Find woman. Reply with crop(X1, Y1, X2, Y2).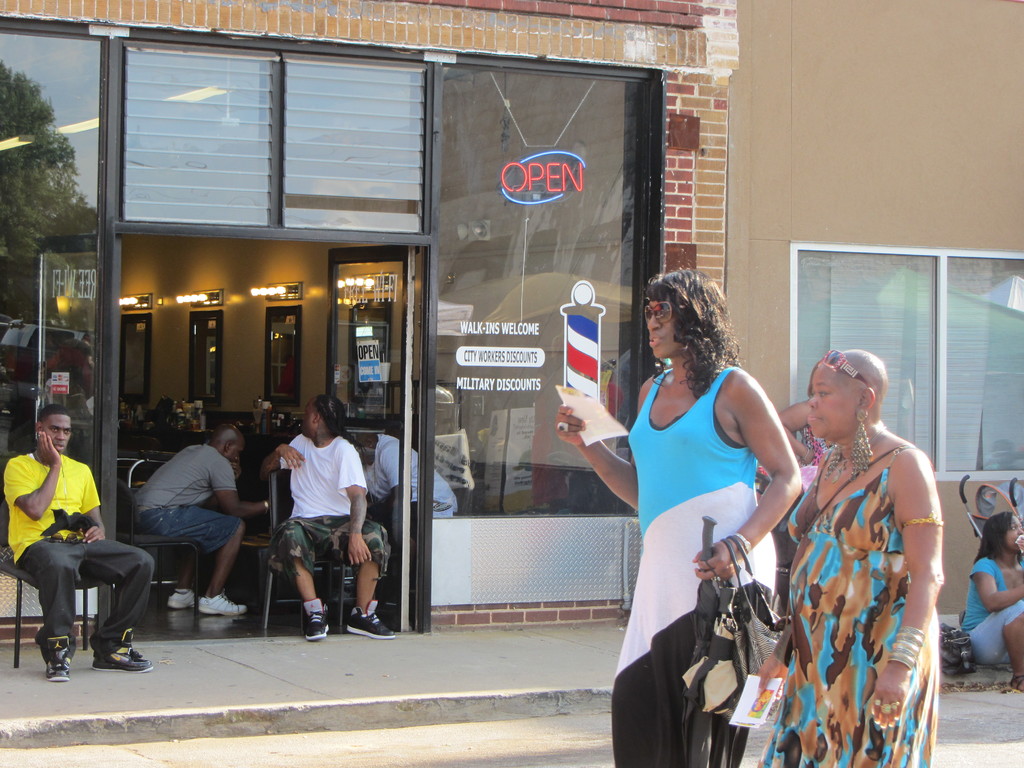
crop(961, 509, 1023, 696).
